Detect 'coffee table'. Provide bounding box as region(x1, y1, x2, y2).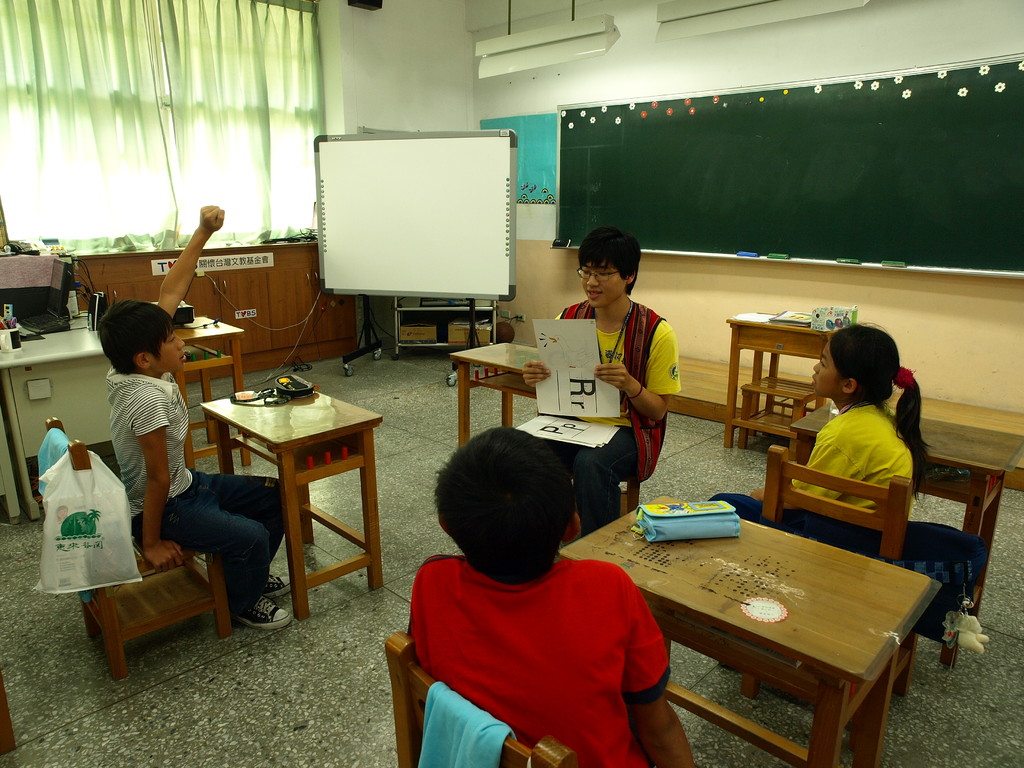
region(448, 333, 546, 447).
